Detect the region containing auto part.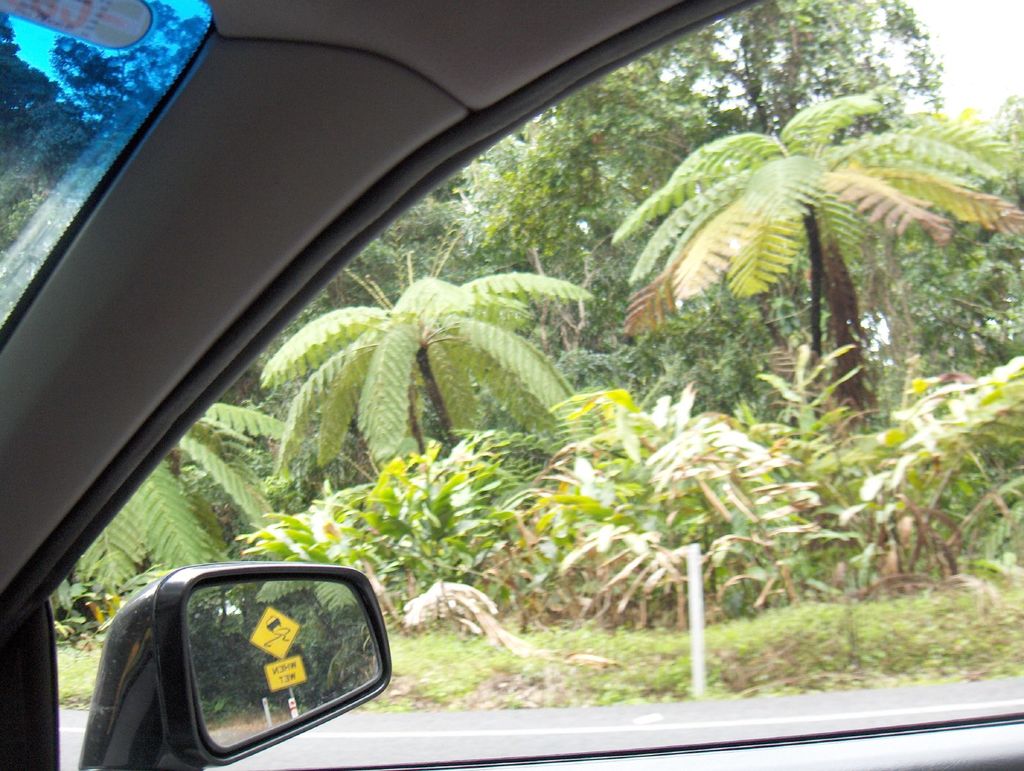
164,565,390,770.
